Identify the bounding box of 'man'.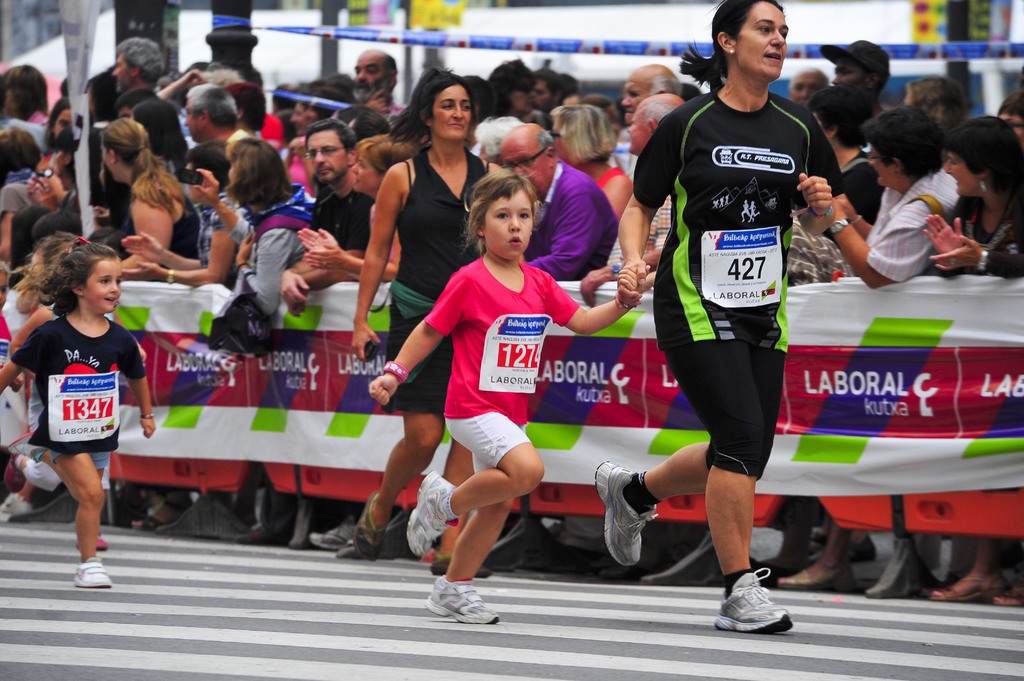
806,86,911,229.
